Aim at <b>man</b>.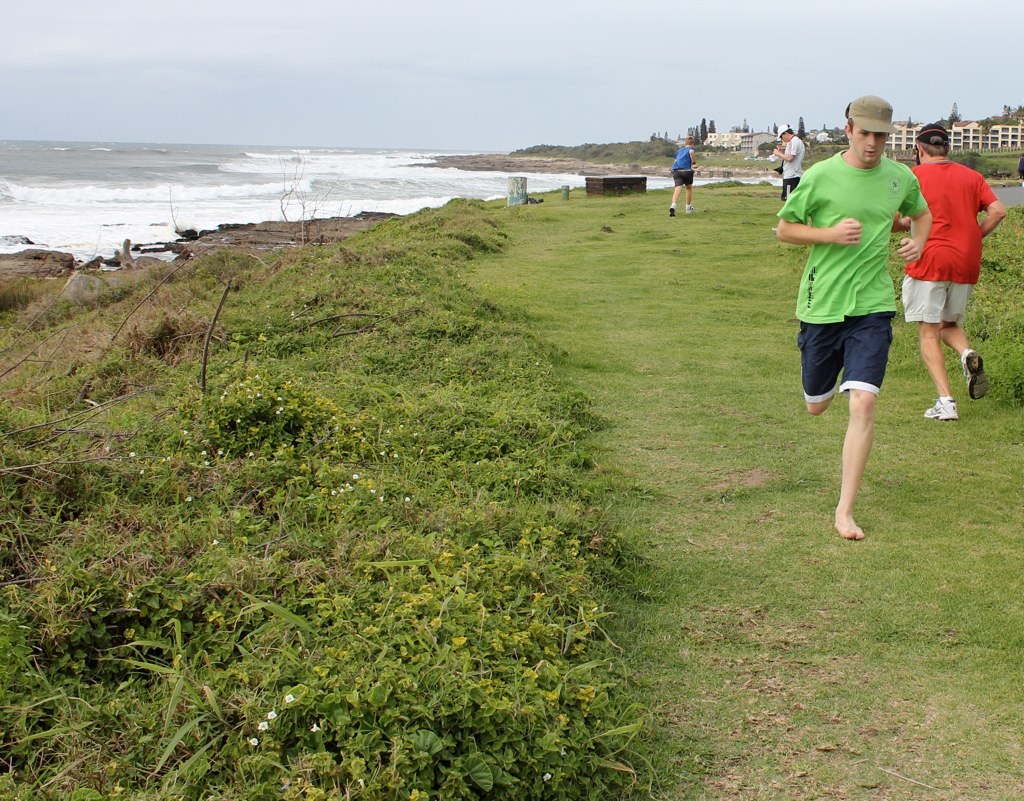
Aimed at l=893, t=121, r=1008, b=422.
